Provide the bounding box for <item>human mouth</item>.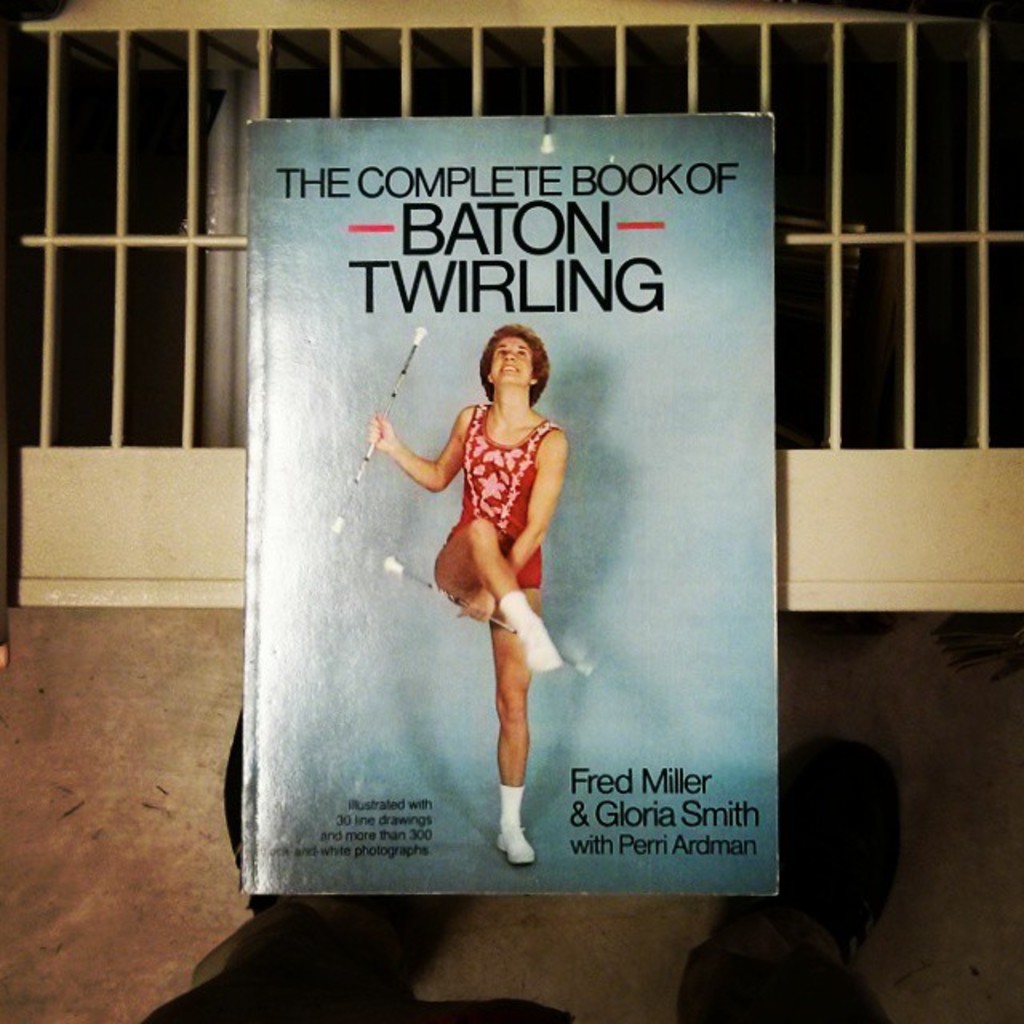
494:360:518:371.
